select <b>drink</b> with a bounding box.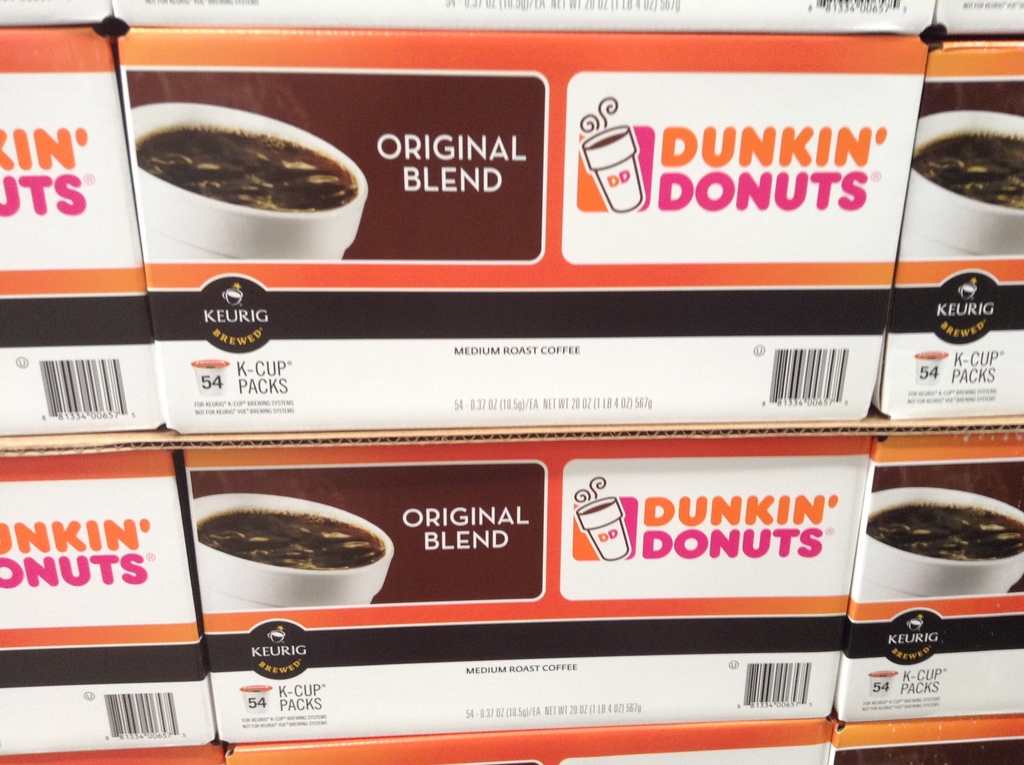
pyautogui.locateOnScreen(137, 123, 364, 215).
